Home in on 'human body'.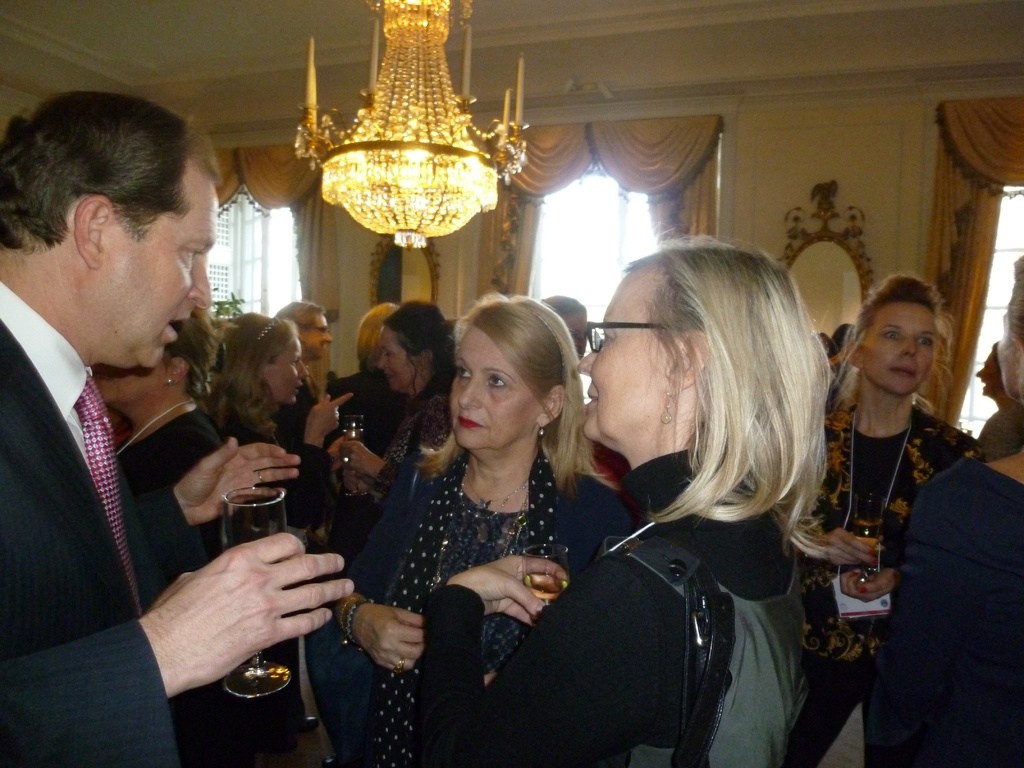
Homed in at BBox(872, 254, 1023, 767).
